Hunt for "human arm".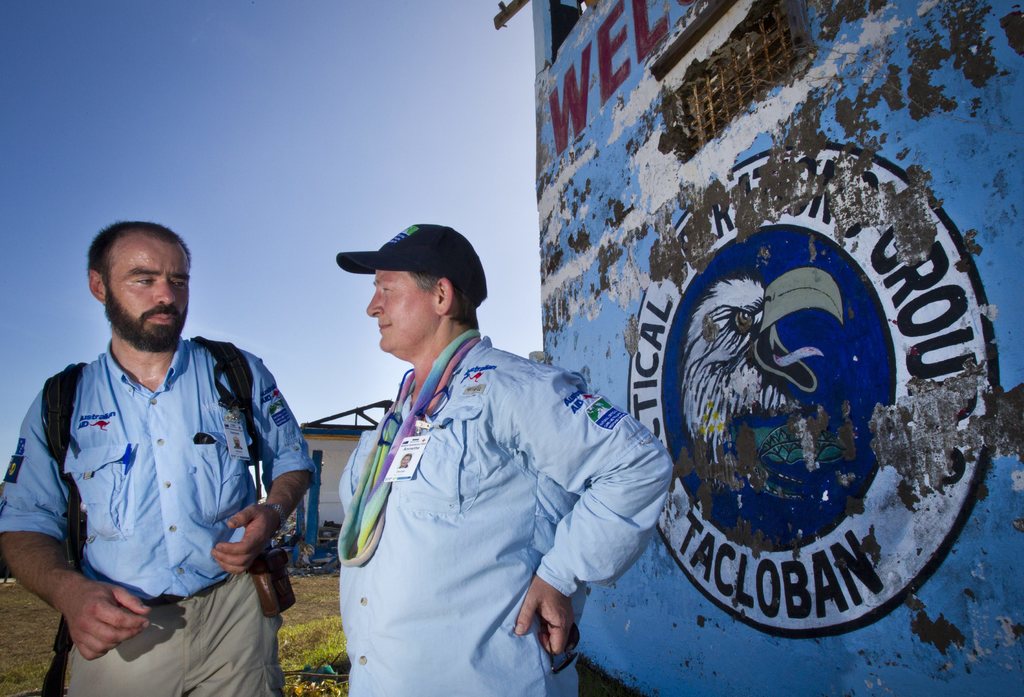
Hunted down at (513, 367, 675, 655).
